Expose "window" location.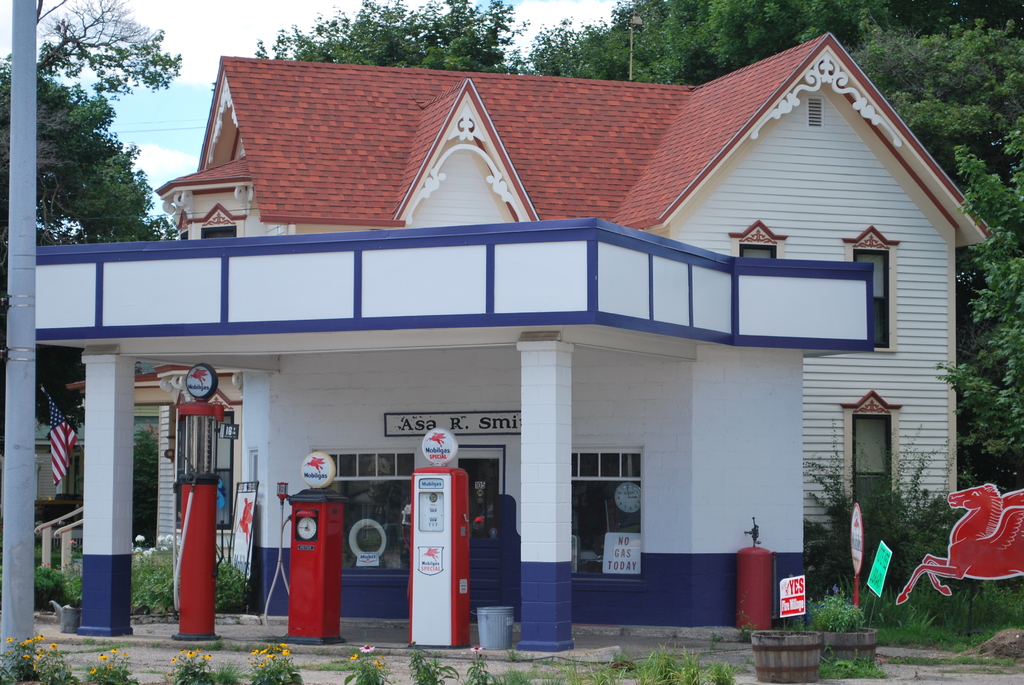
Exposed at 841:229:900:349.
